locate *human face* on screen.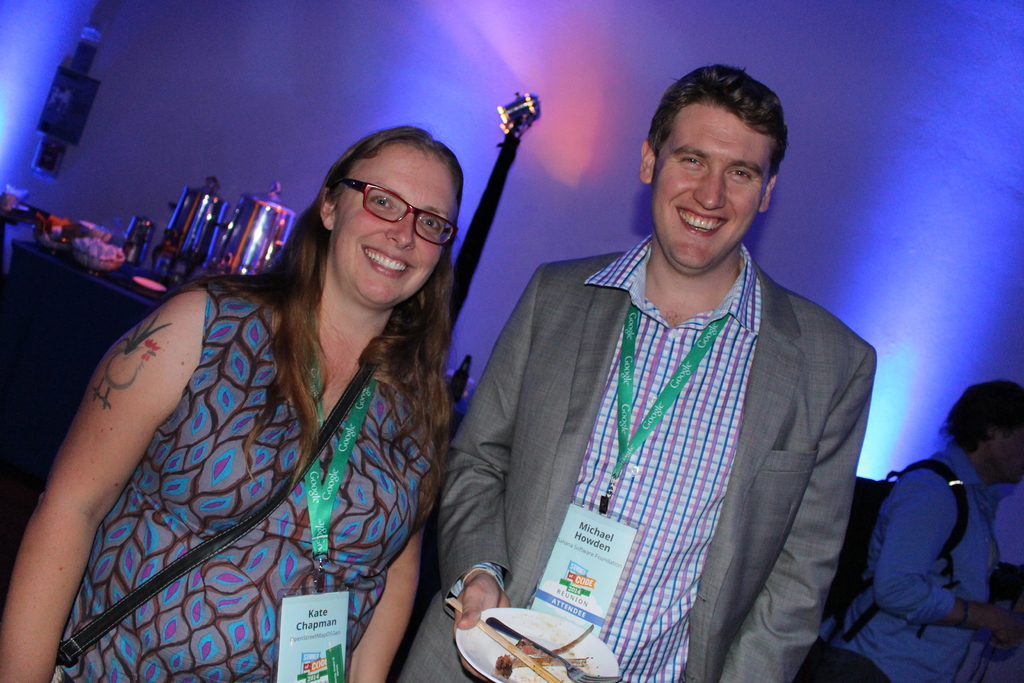
On screen at 992/423/1023/482.
